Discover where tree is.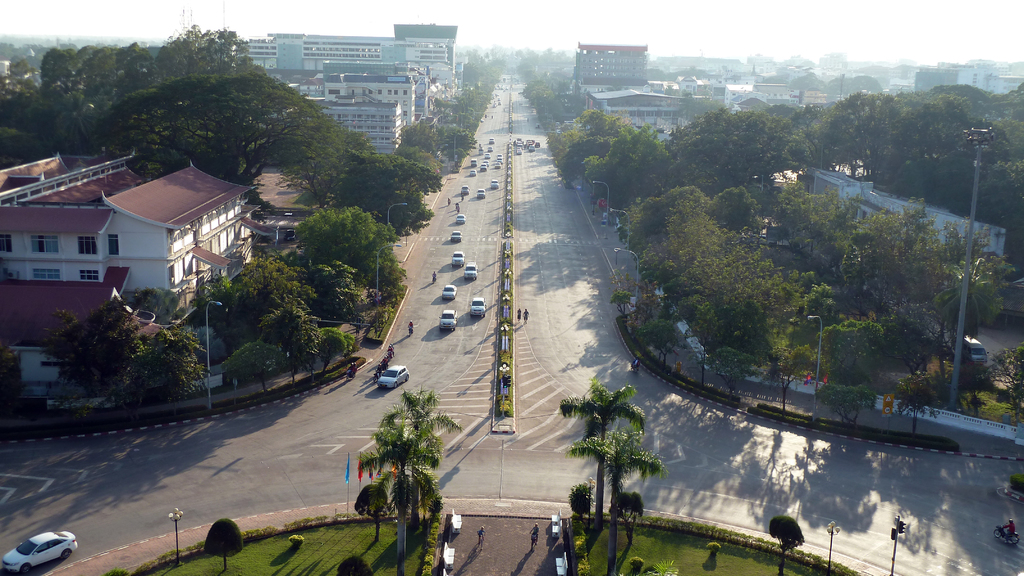
Discovered at 696/348/769/394.
